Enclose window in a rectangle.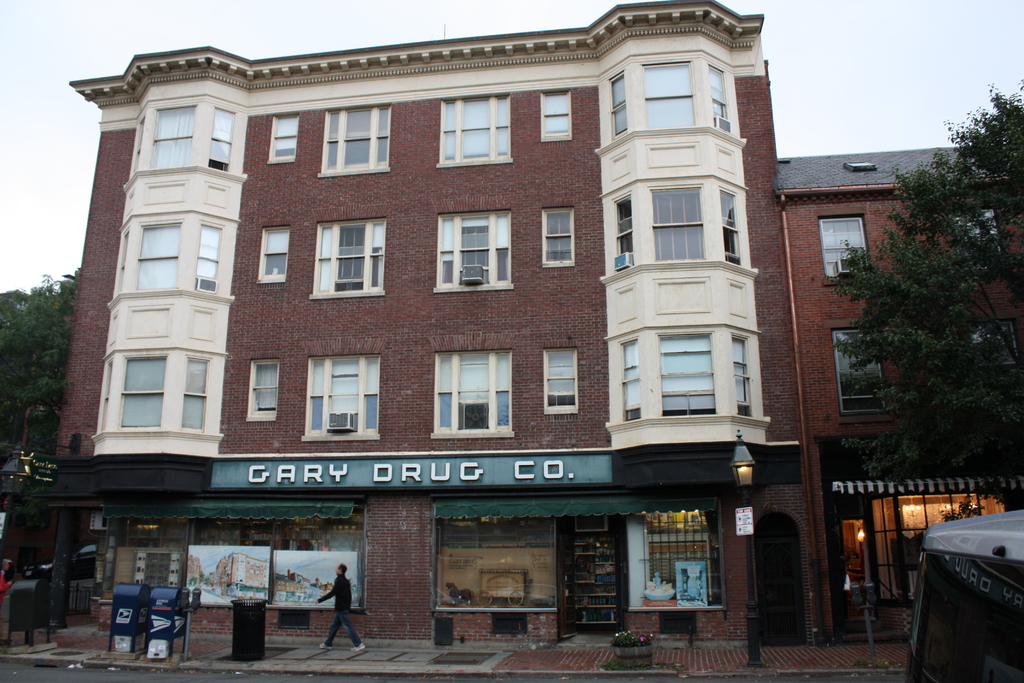
box(294, 345, 387, 449).
